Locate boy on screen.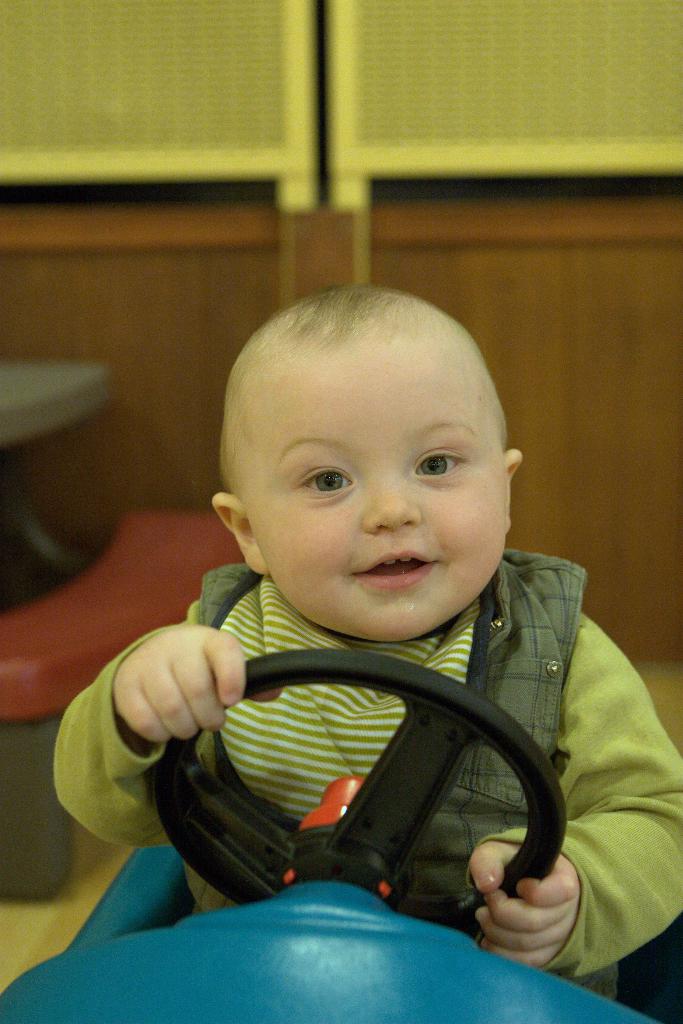
On screen at box=[79, 308, 646, 961].
